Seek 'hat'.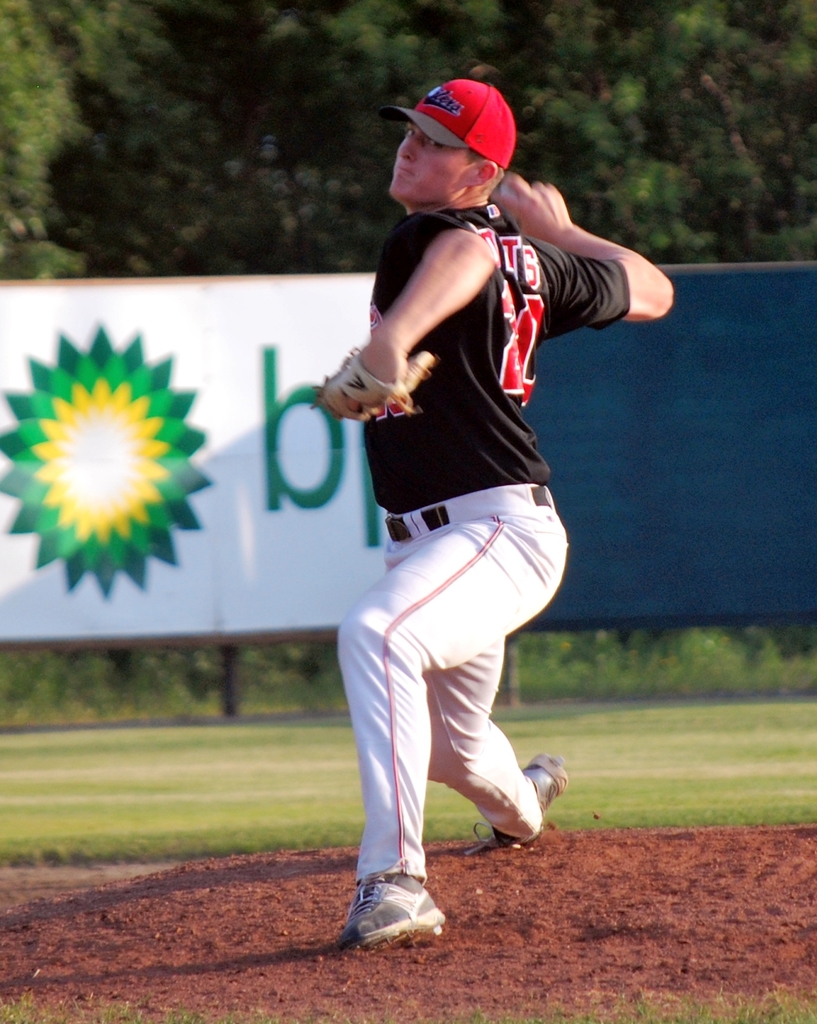
{"x1": 382, "y1": 76, "x2": 514, "y2": 166}.
